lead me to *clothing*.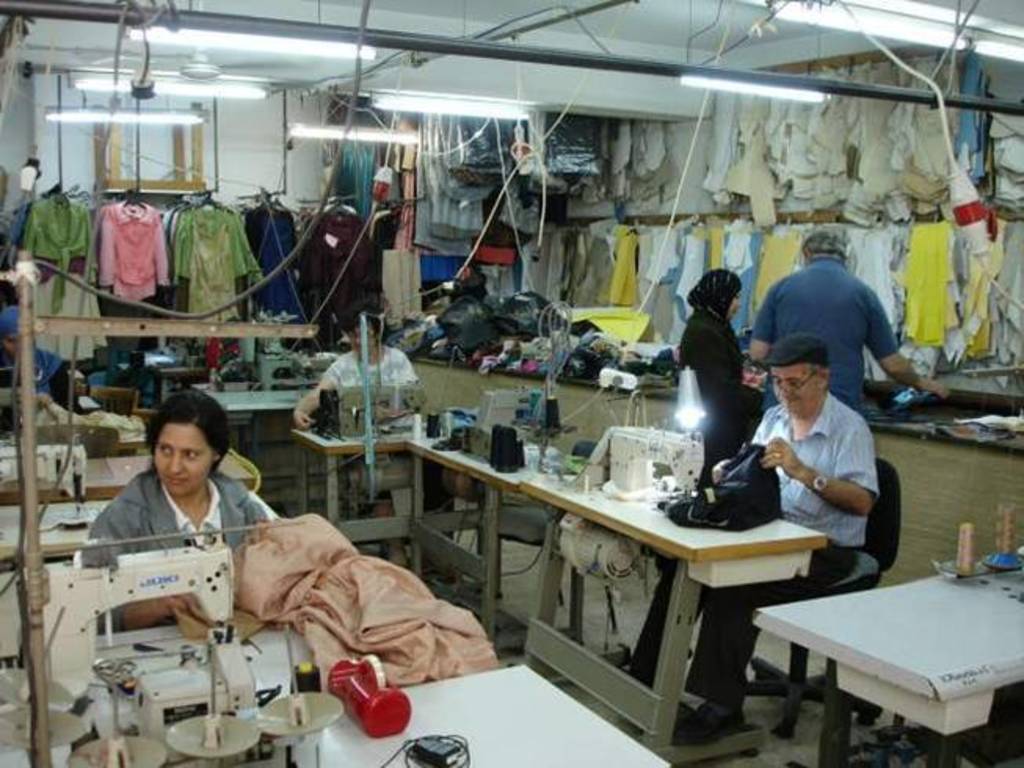
Lead to [x1=619, y1=382, x2=880, y2=708].
